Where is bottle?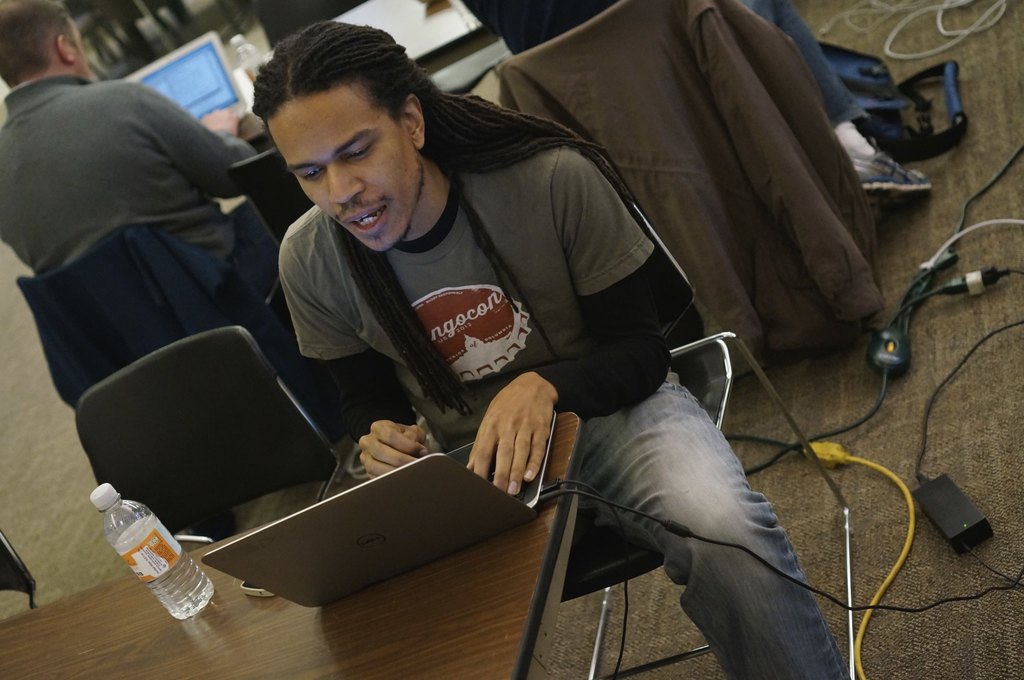
(left=83, top=498, right=218, bottom=629).
